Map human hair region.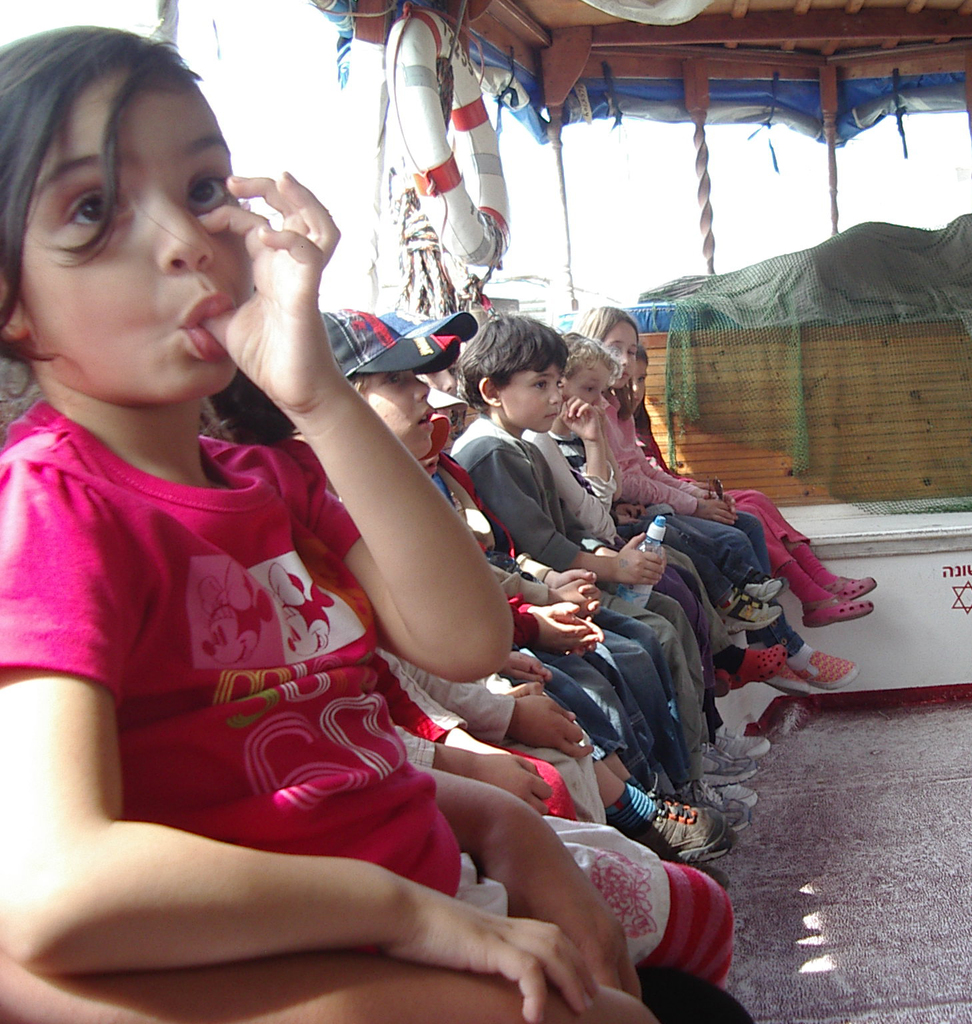
Mapped to (x1=623, y1=337, x2=649, y2=370).
